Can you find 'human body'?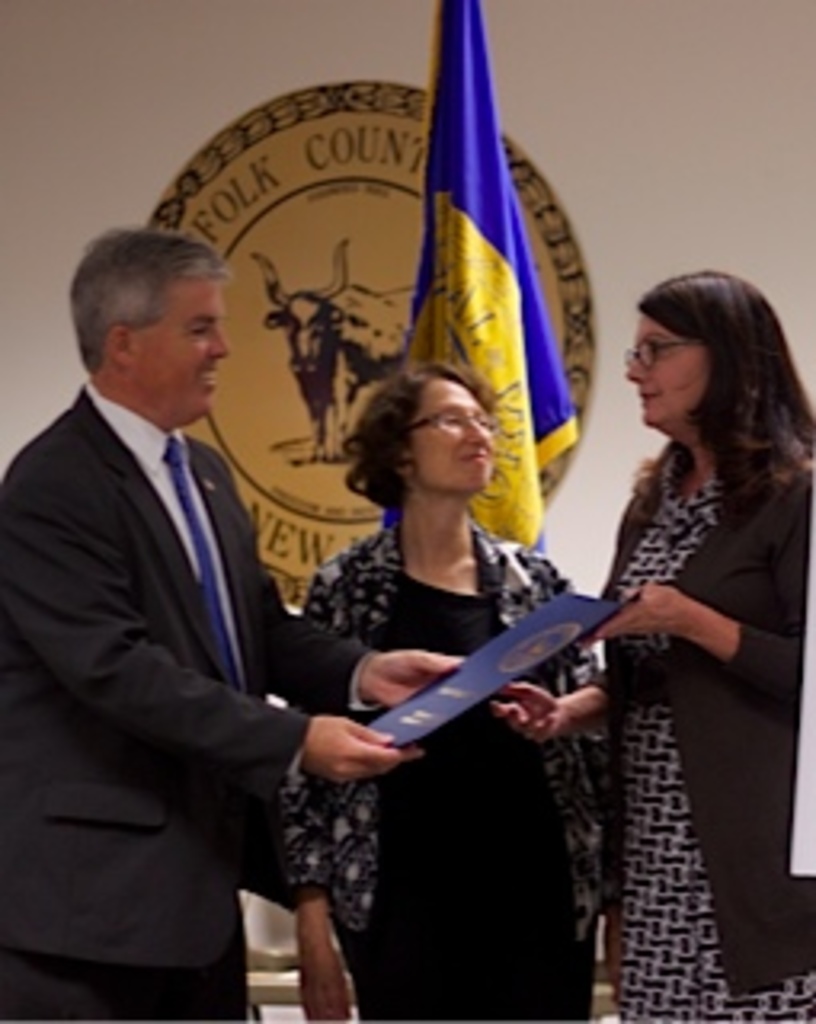
Yes, bounding box: <box>0,387,458,1021</box>.
